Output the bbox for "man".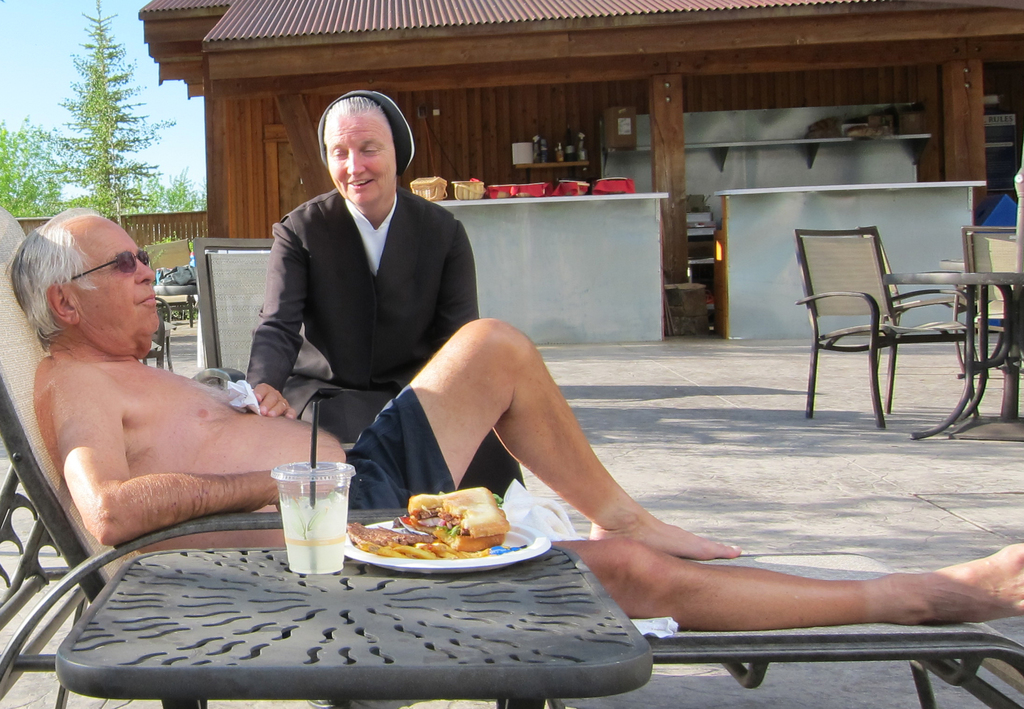
9, 206, 1023, 627.
